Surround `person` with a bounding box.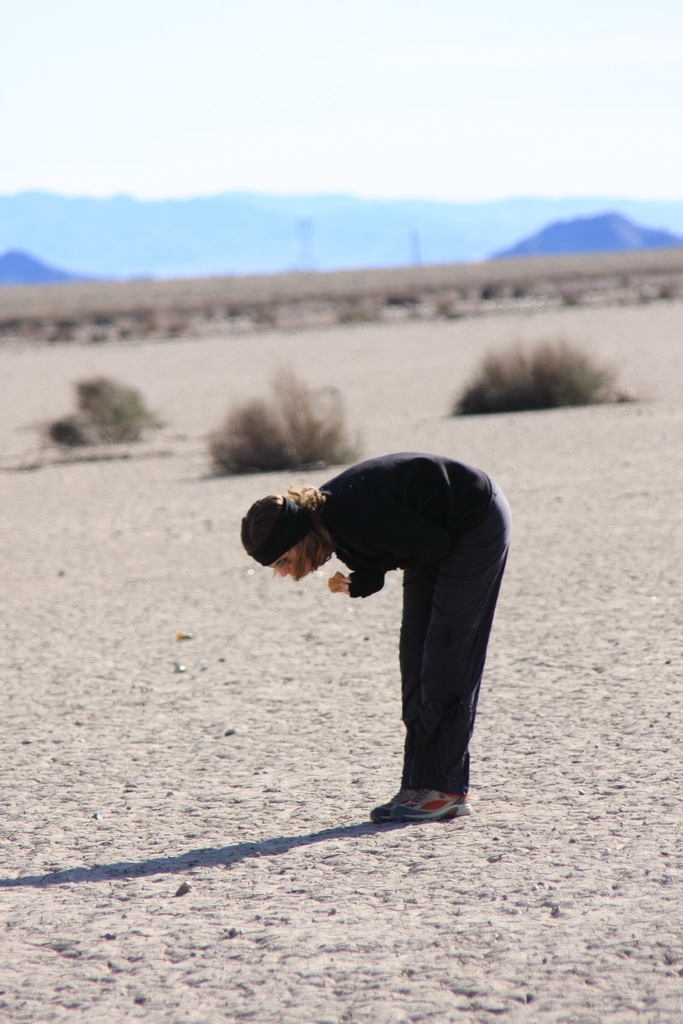
left=221, top=448, right=552, bottom=833.
